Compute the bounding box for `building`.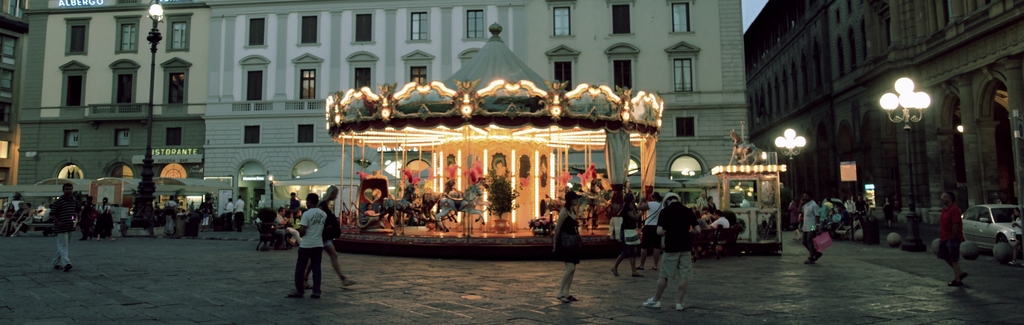
0/0/26/197.
